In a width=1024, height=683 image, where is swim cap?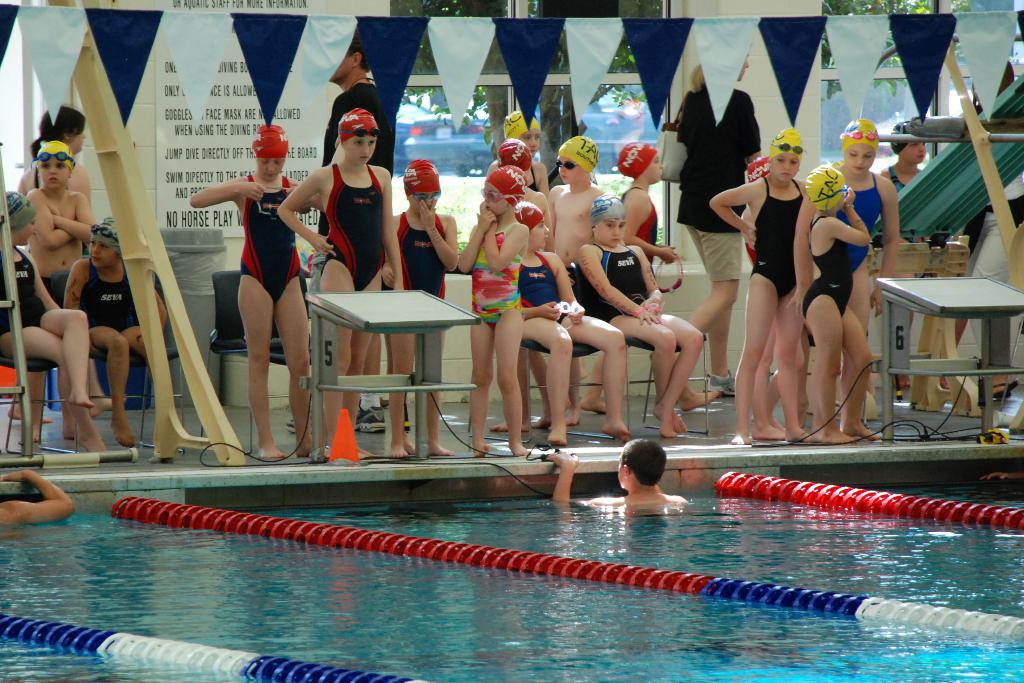
x1=33 y1=142 x2=73 y2=169.
